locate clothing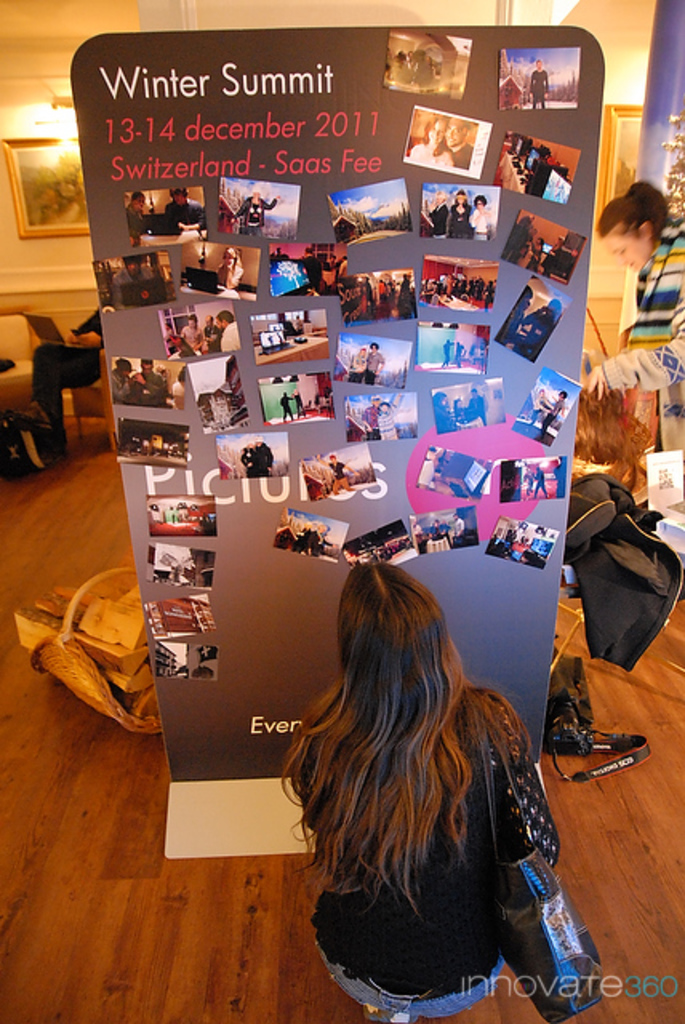
160, 195, 210, 237
